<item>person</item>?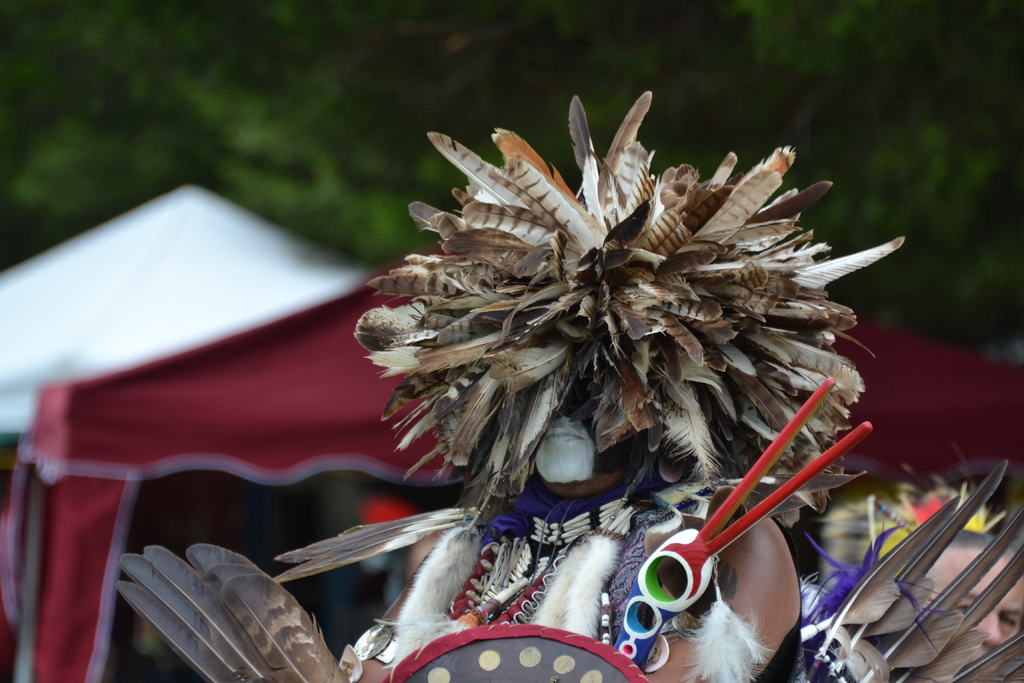
[925, 524, 1023, 671]
